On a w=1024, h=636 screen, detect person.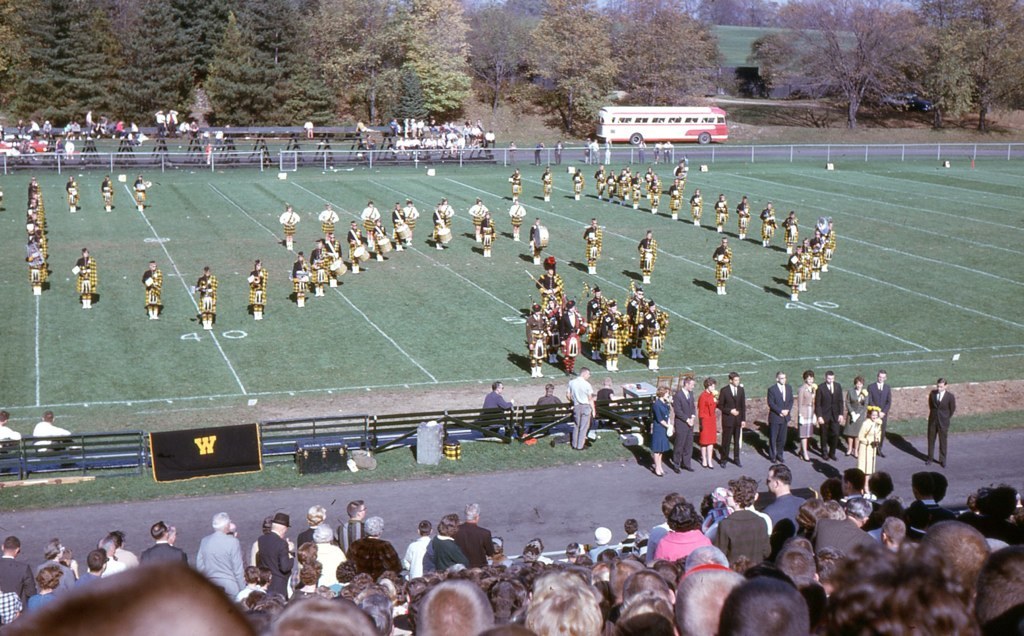
{"left": 132, "top": 173, "right": 148, "bottom": 212}.
